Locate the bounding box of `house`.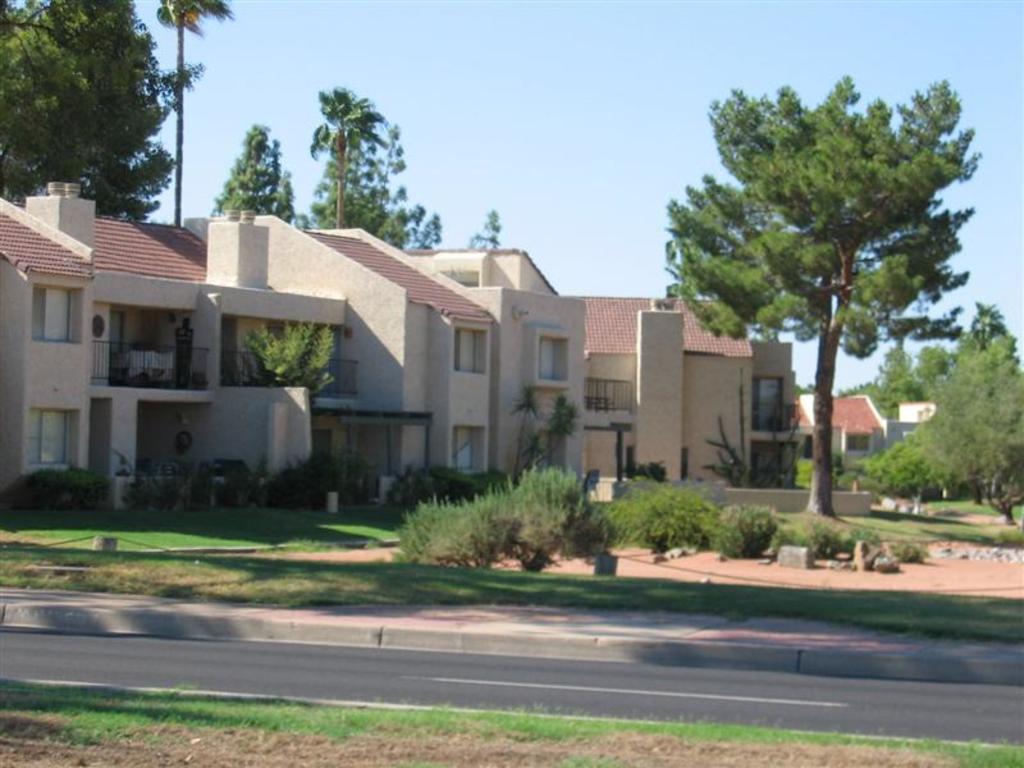
Bounding box: x1=795 y1=388 x2=886 y2=470.
